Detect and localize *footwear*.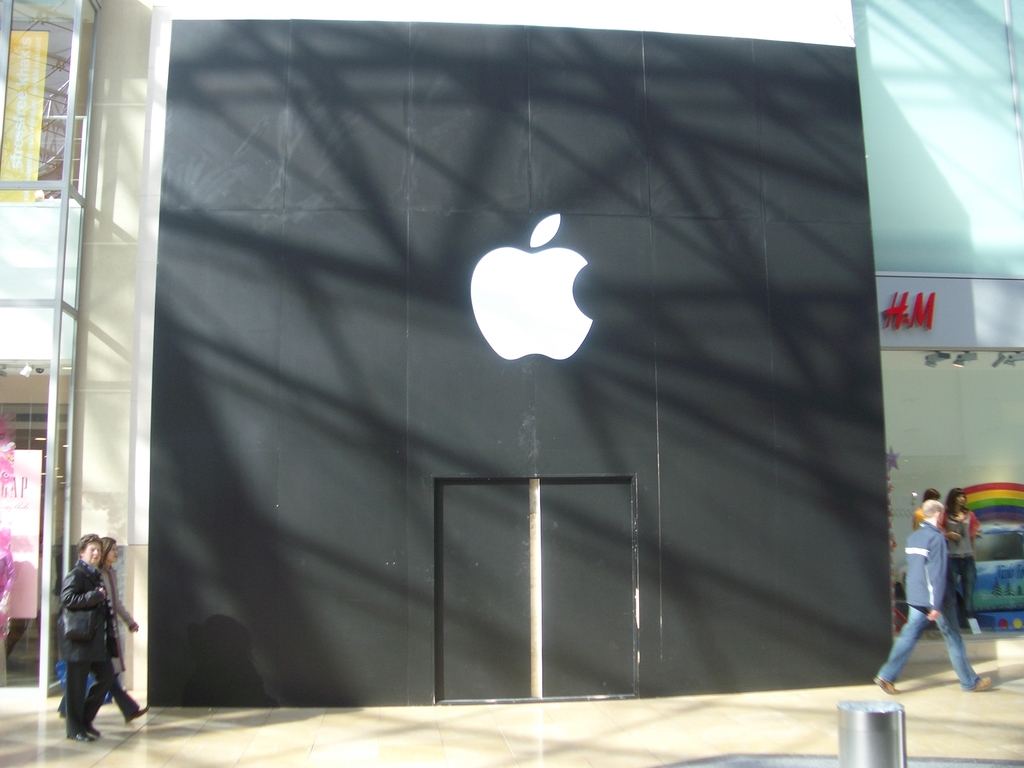
Localized at pyautogui.locateOnScreen(126, 707, 149, 720).
